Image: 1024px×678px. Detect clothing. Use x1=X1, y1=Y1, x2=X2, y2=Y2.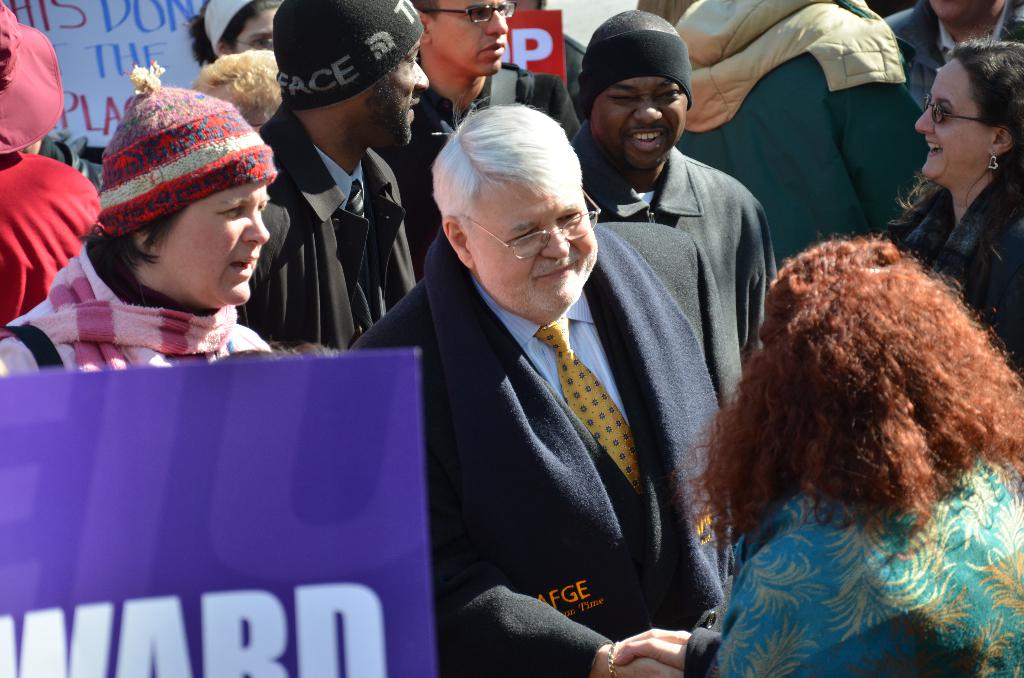
x1=662, y1=0, x2=934, y2=262.
